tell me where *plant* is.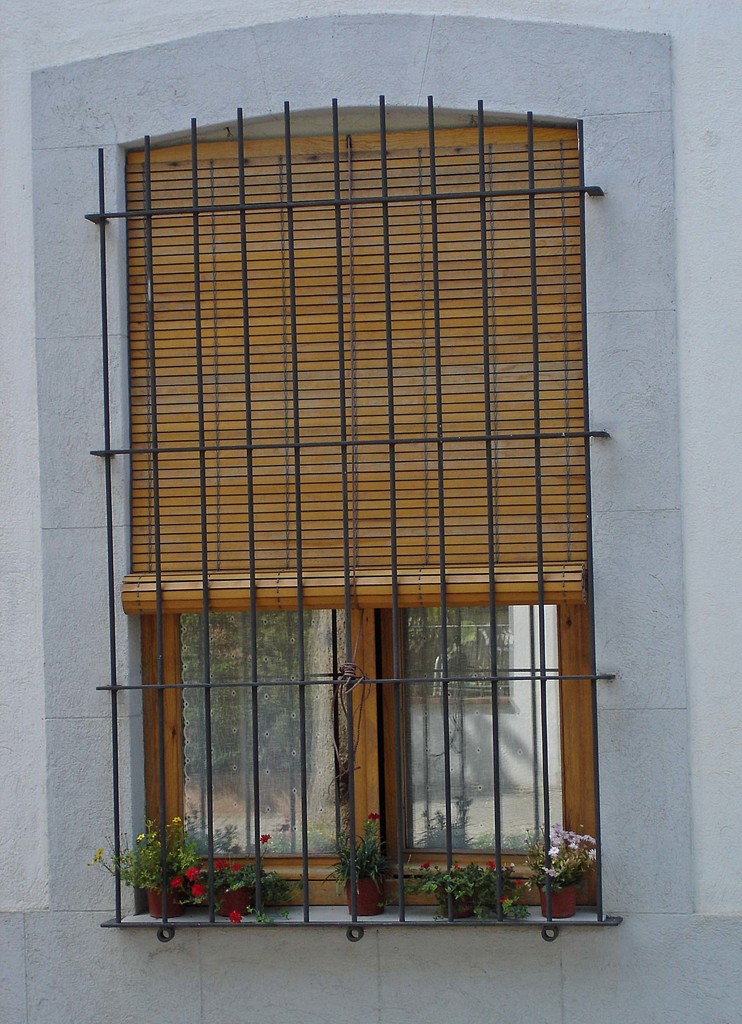
*plant* is at Rect(536, 825, 613, 882).
